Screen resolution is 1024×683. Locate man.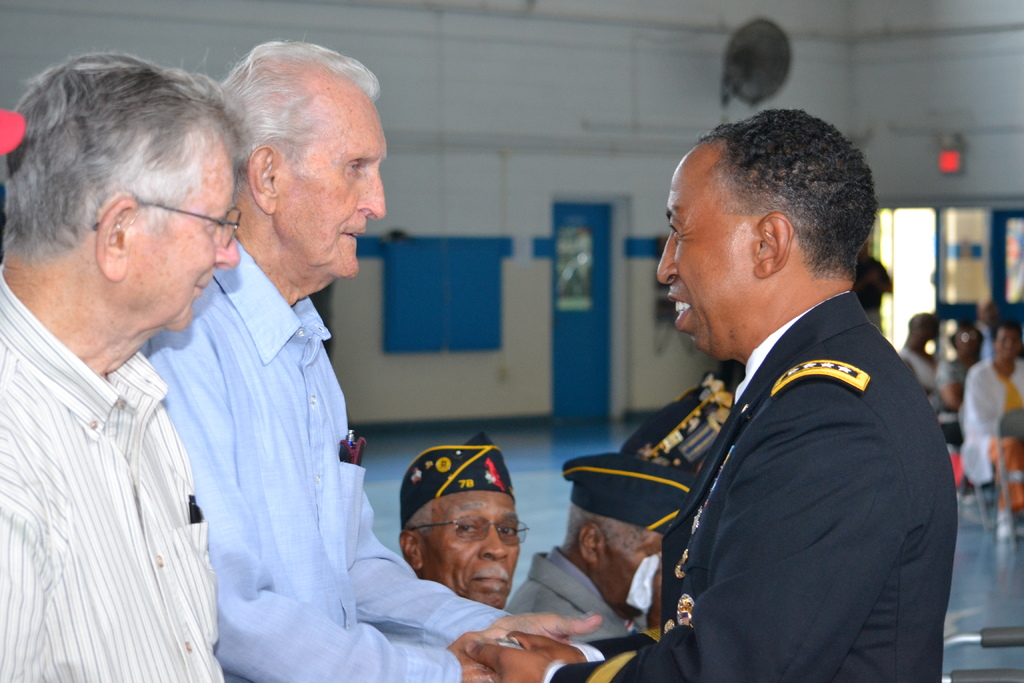
bbox=(399, 431, 530, 614).
